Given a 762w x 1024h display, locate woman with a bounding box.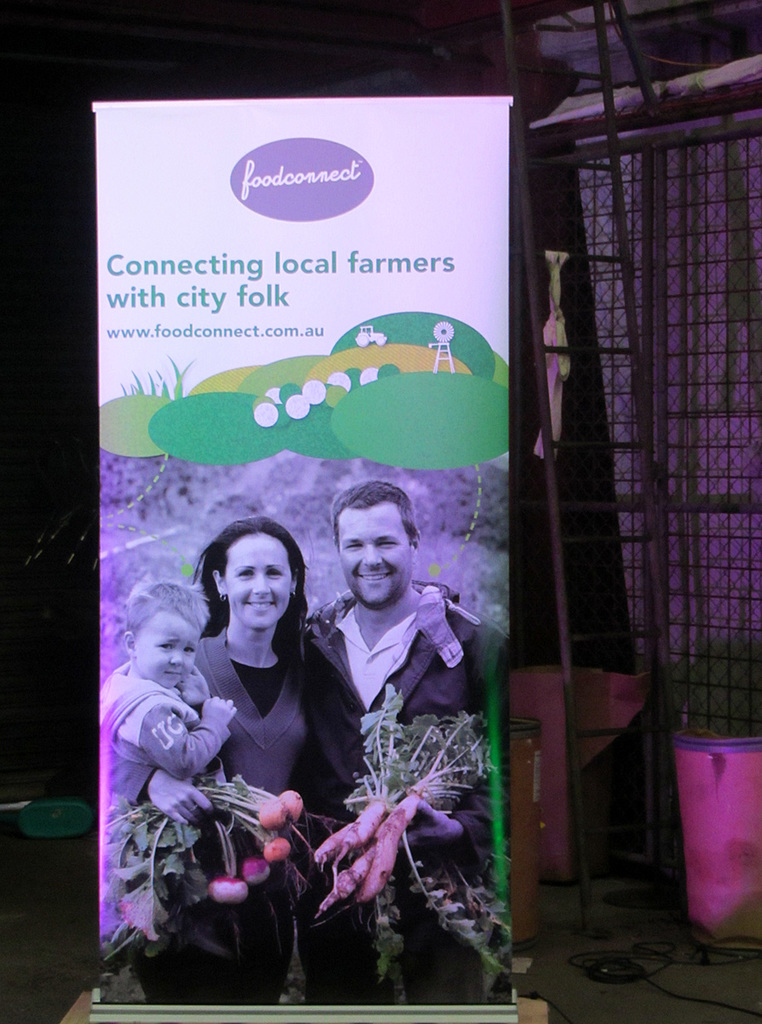
Located: locate(160, 504, 346, 981).
